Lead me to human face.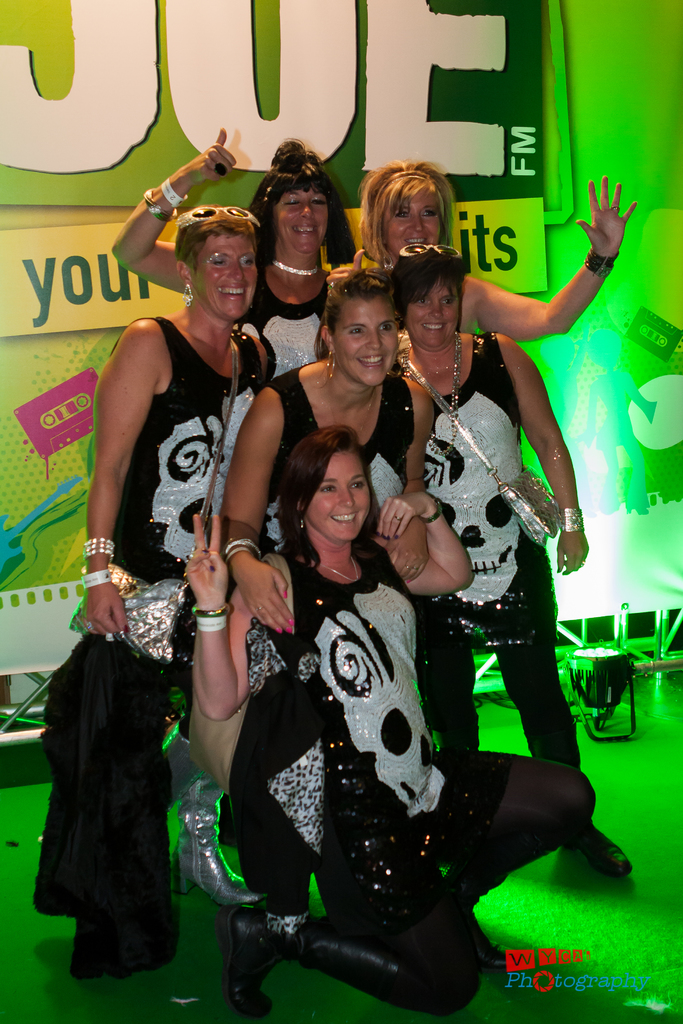
Lead to detection(186, 235, 253, 323).
